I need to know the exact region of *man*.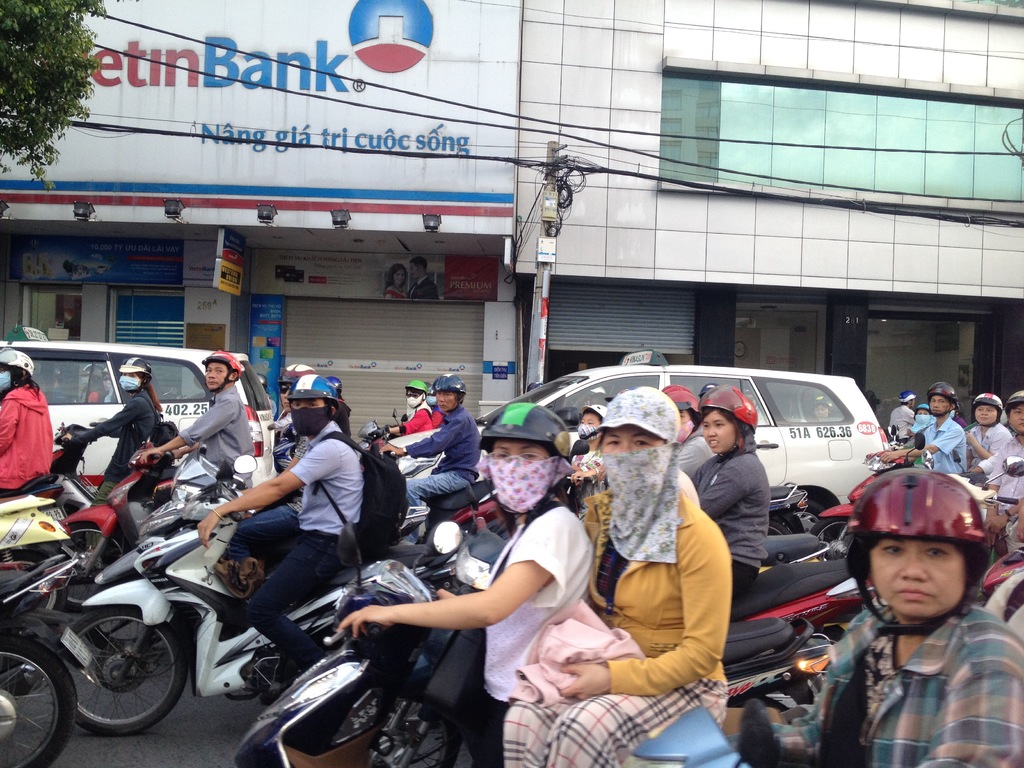
Region: 378:373:484:544.
